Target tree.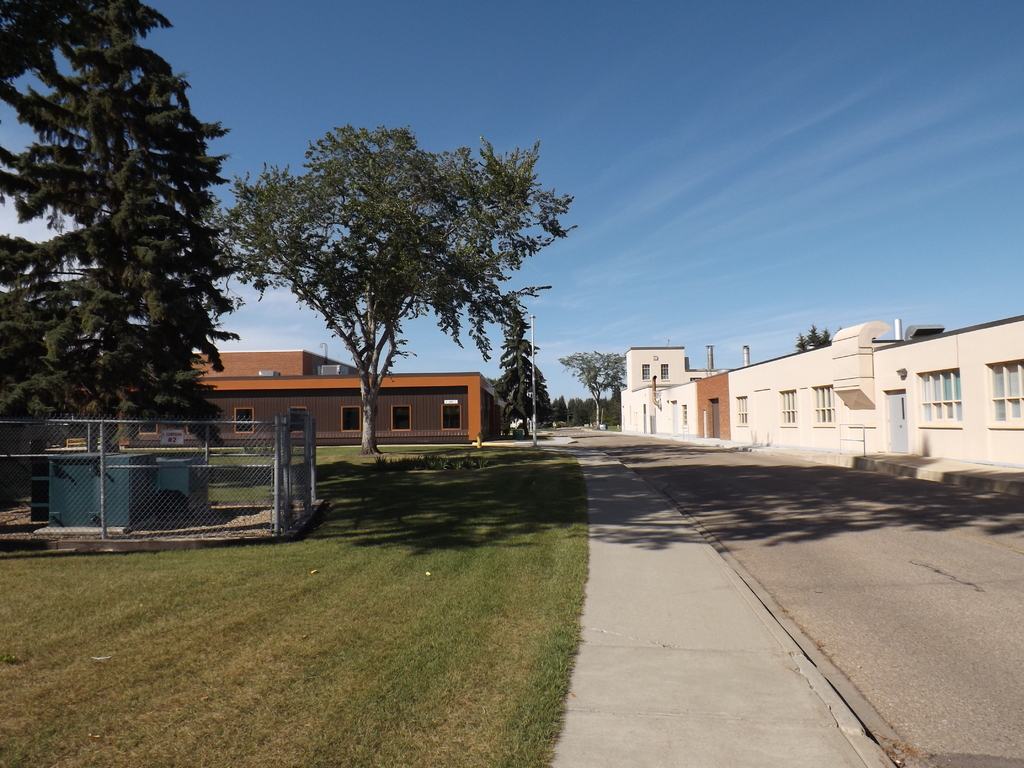
Target region: (808, 324, 827, 348).
